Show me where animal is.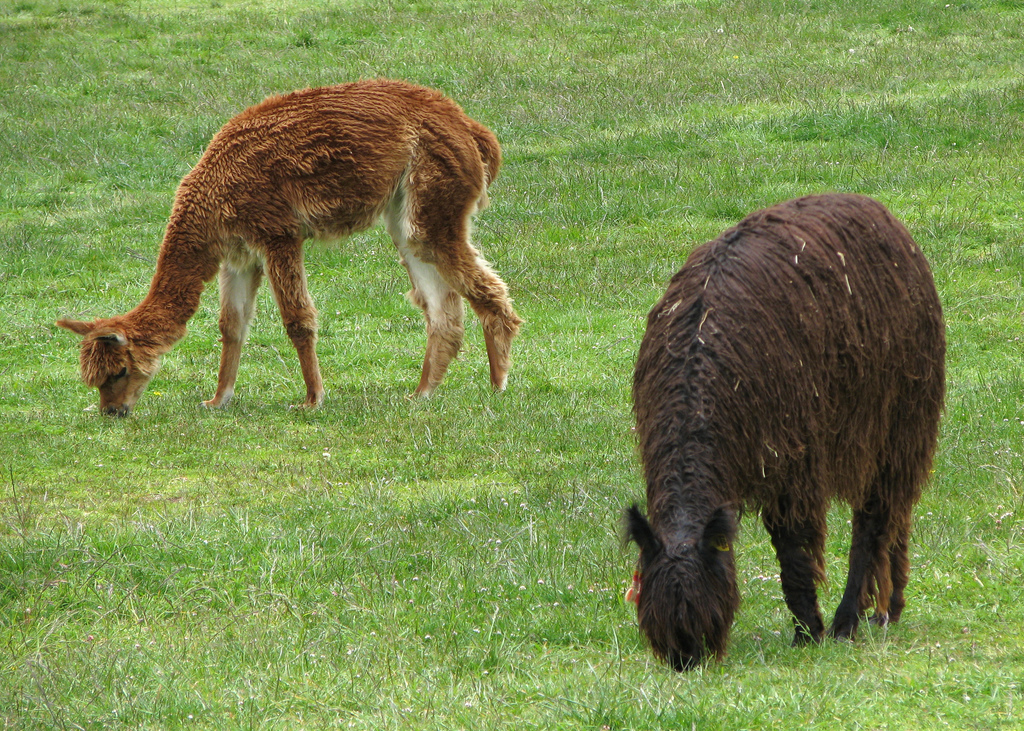
animal is at l=616, t=189, r=947, b=676.
